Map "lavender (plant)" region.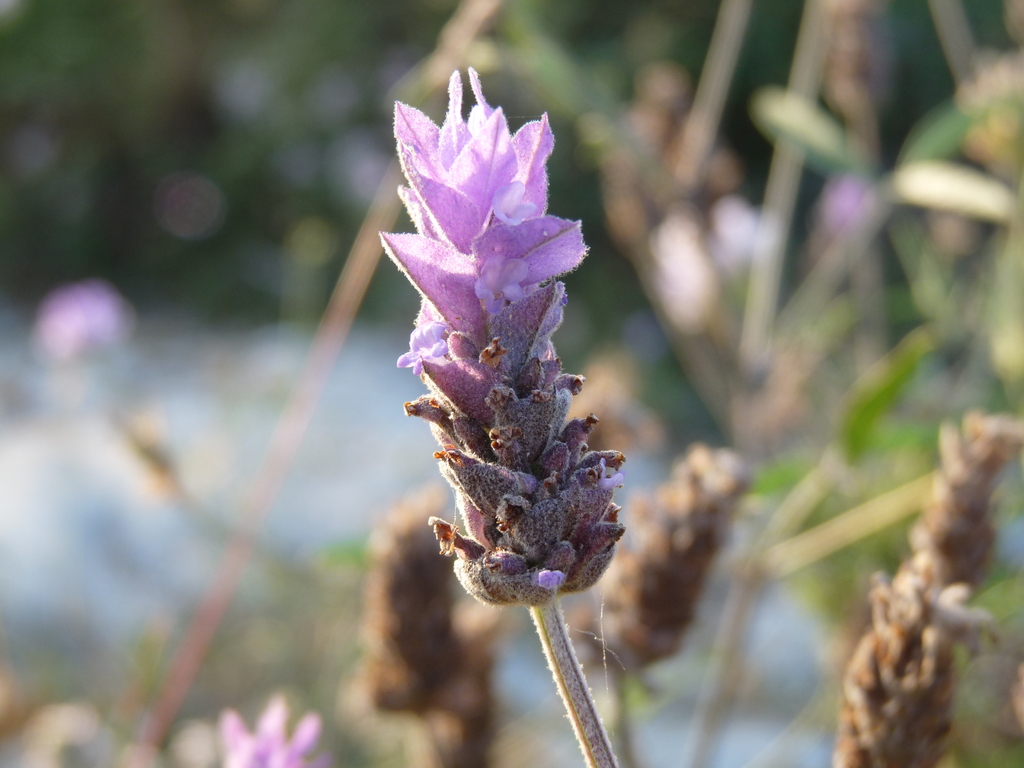
Mapped to {"left": 392, "top": 578, "right": 515, "bottom": 767}.
